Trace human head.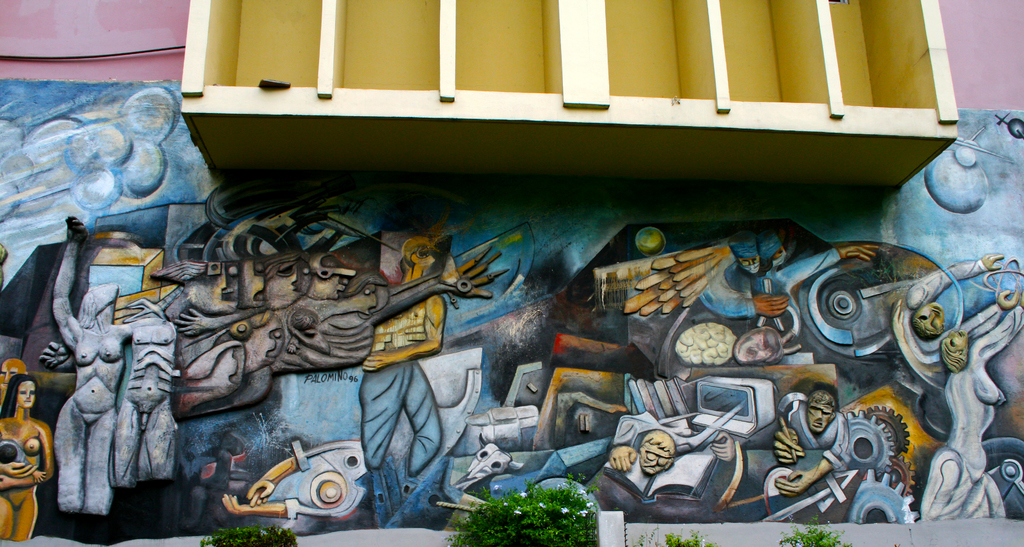
Traced to crop(911, 302, 943, 343).
